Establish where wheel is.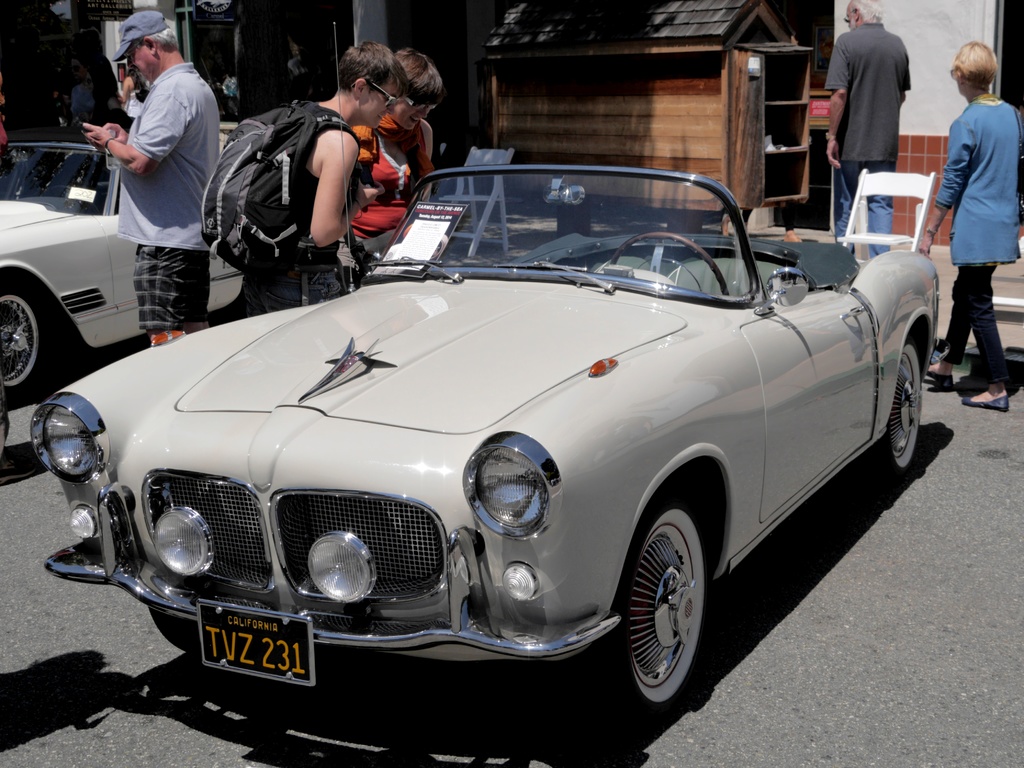
Established at (x1=0, y1=273, x2=68, y2=404).
